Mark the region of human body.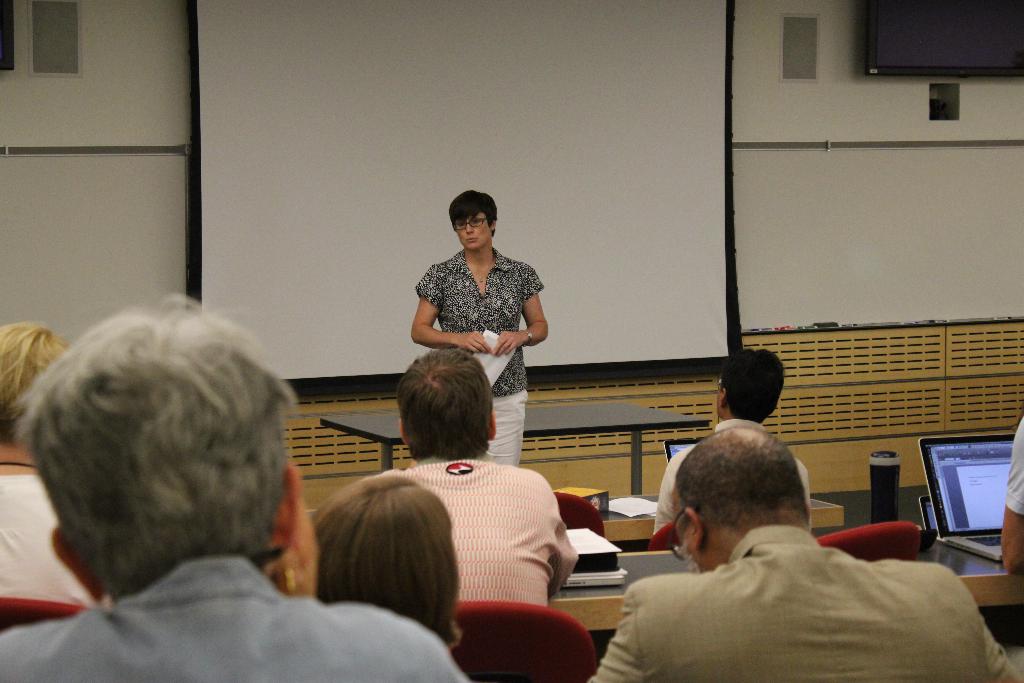
Region: [653,348,816,555].
